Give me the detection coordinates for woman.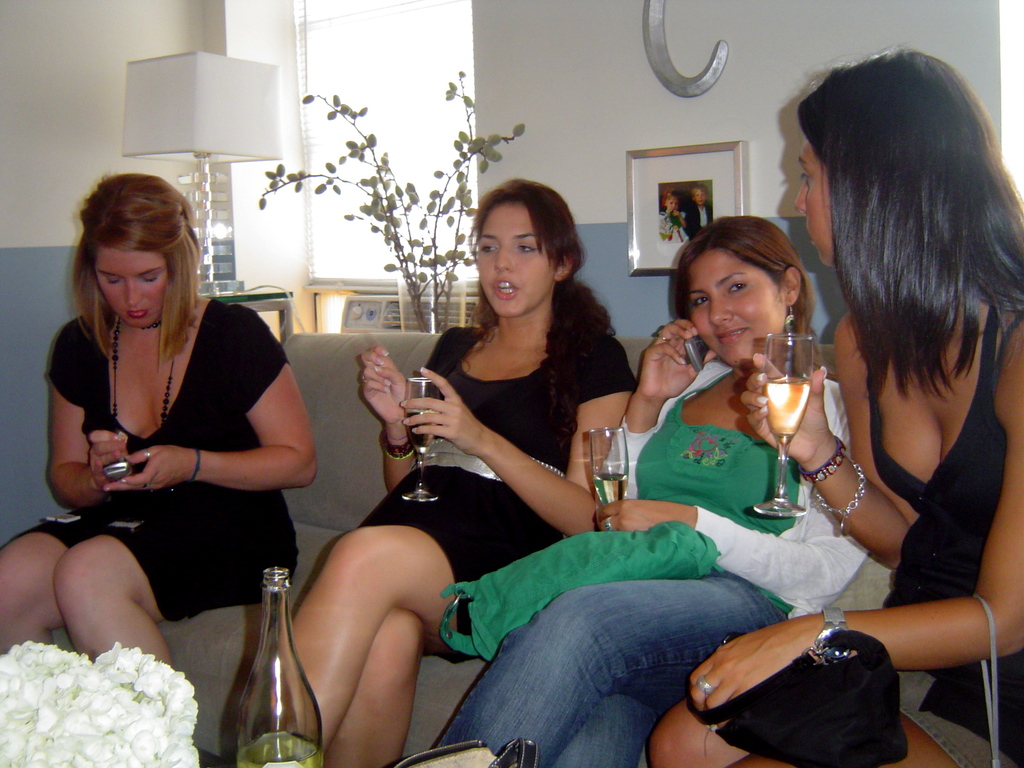
0,163,327,675.
